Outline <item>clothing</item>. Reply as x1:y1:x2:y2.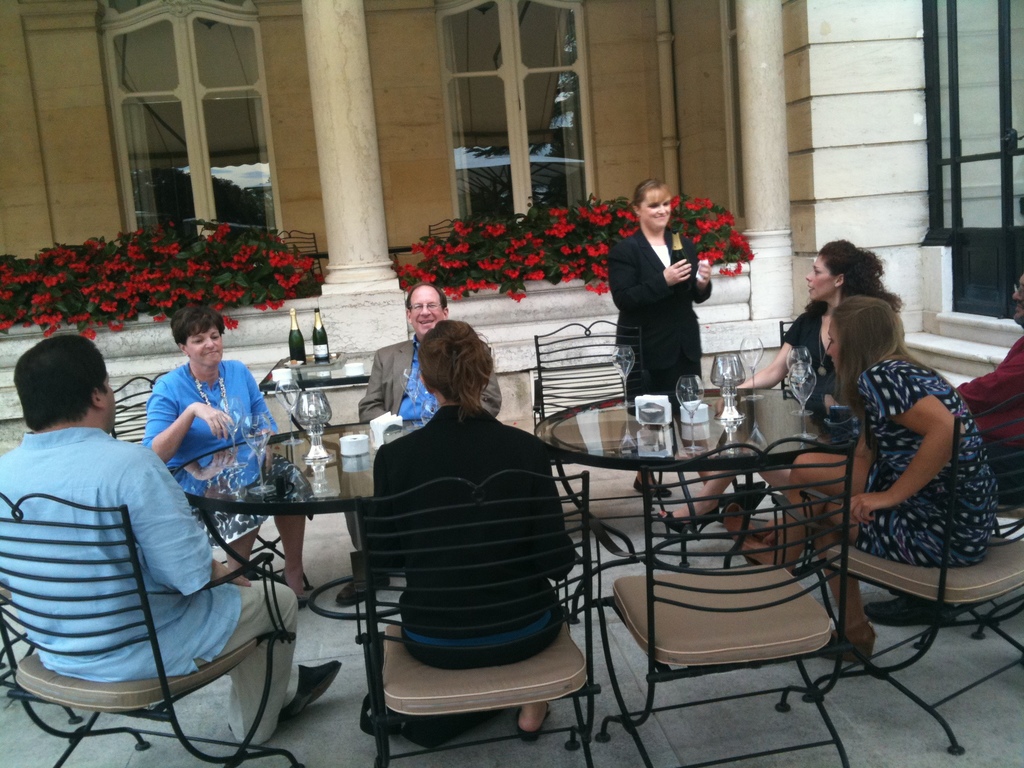
959:333:1023:508.
